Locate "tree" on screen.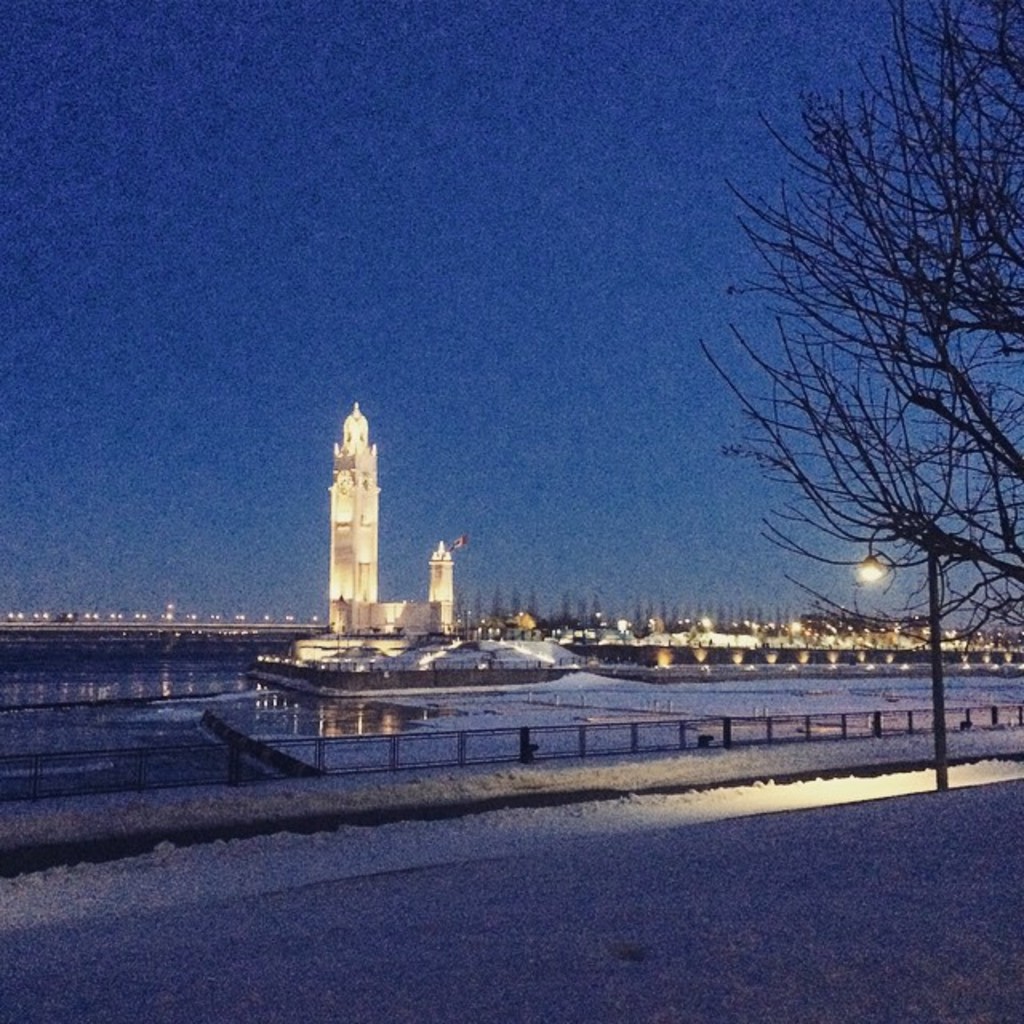
On screen at box(571, 589, 578, 626).
